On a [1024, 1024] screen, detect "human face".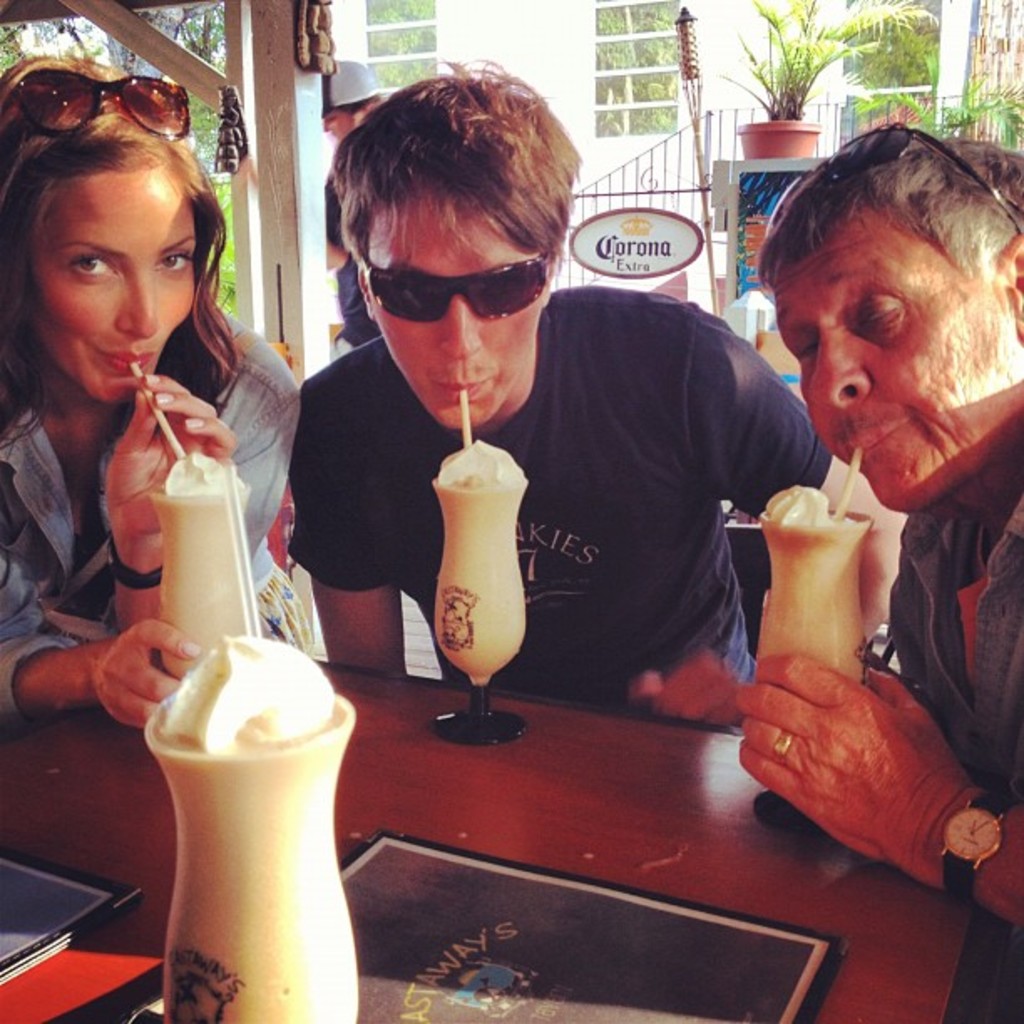
776/228/1017/512.
